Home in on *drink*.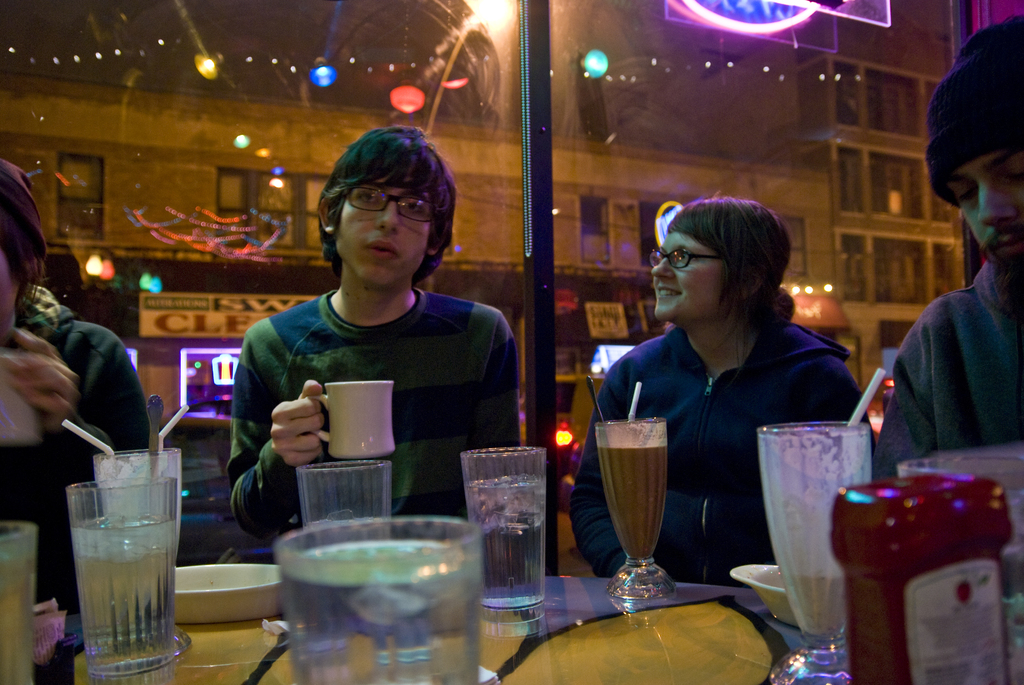
Homed in at [x1=278, y1=539, x2=482, y2=684].
